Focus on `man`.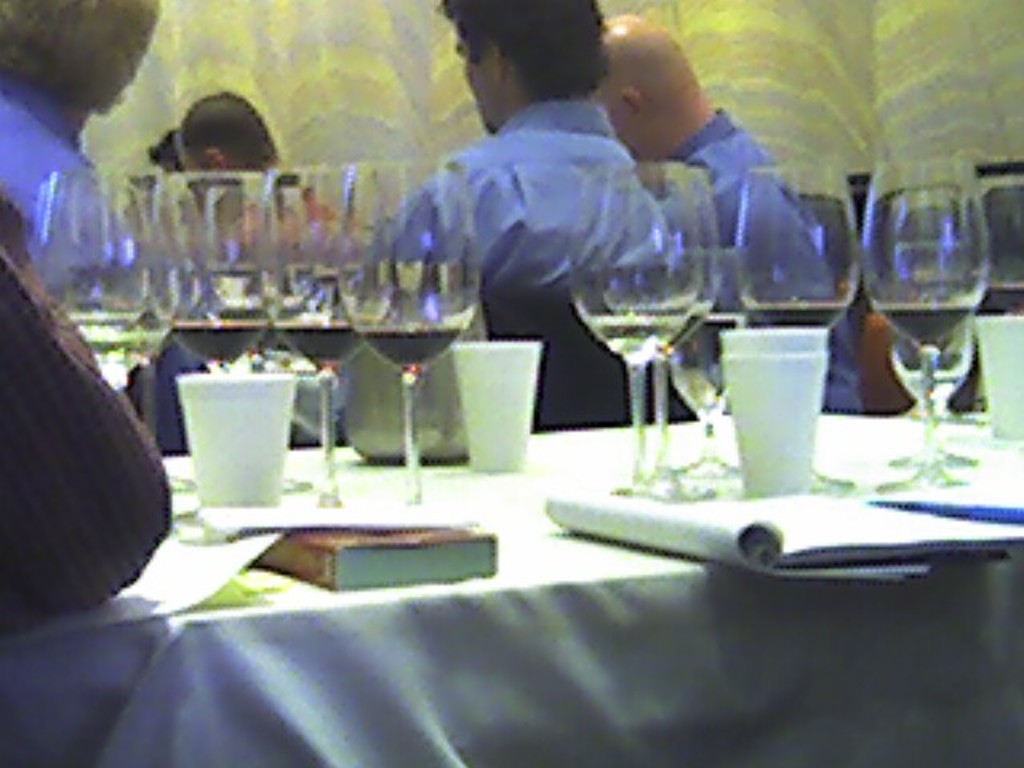
Focused at {"x1": 362, "y1": 0, "x2": 688, "y2": 430}.
